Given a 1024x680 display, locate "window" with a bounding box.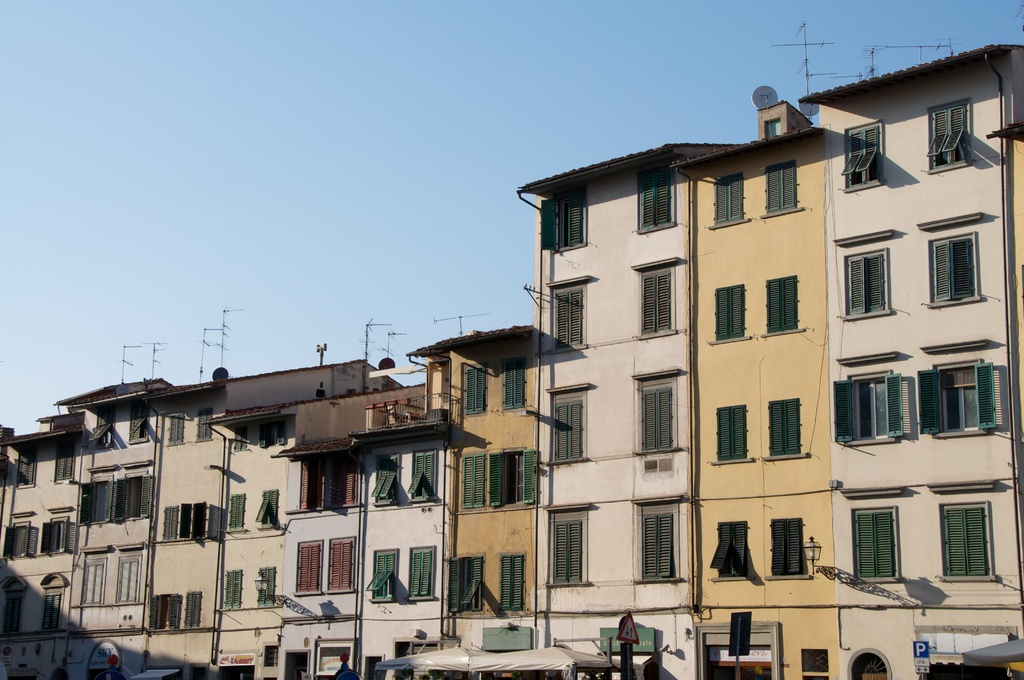
Located: select_region(312, 639, 355, 676).
